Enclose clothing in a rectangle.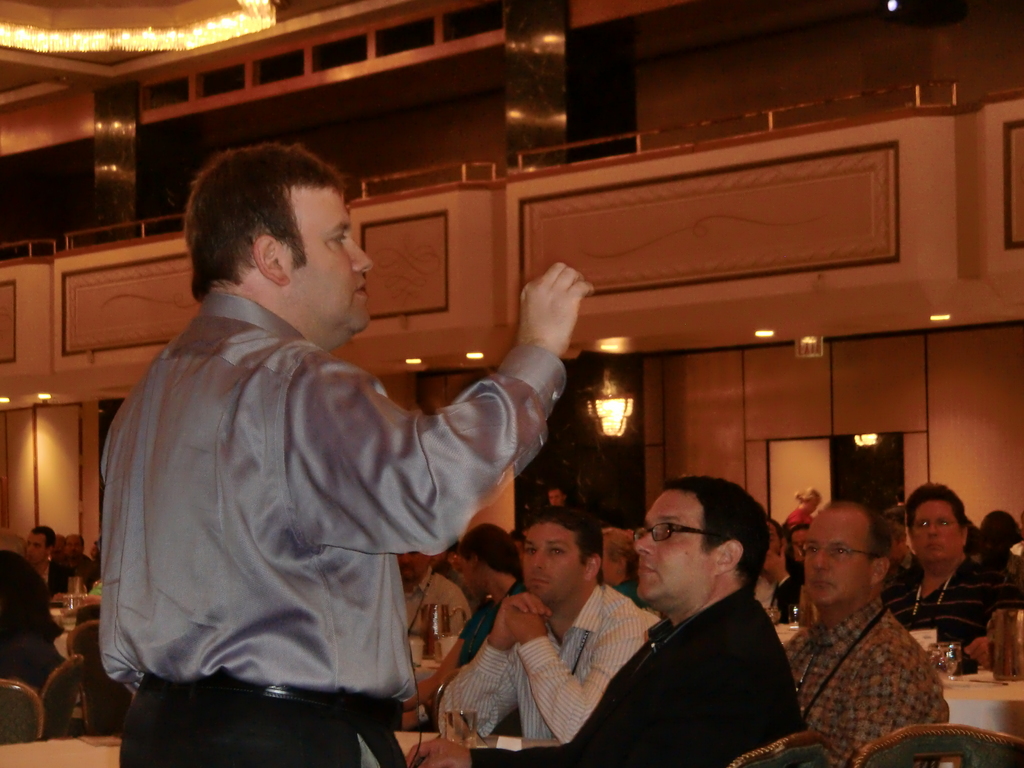
box=[402, 570, 479, 668].
